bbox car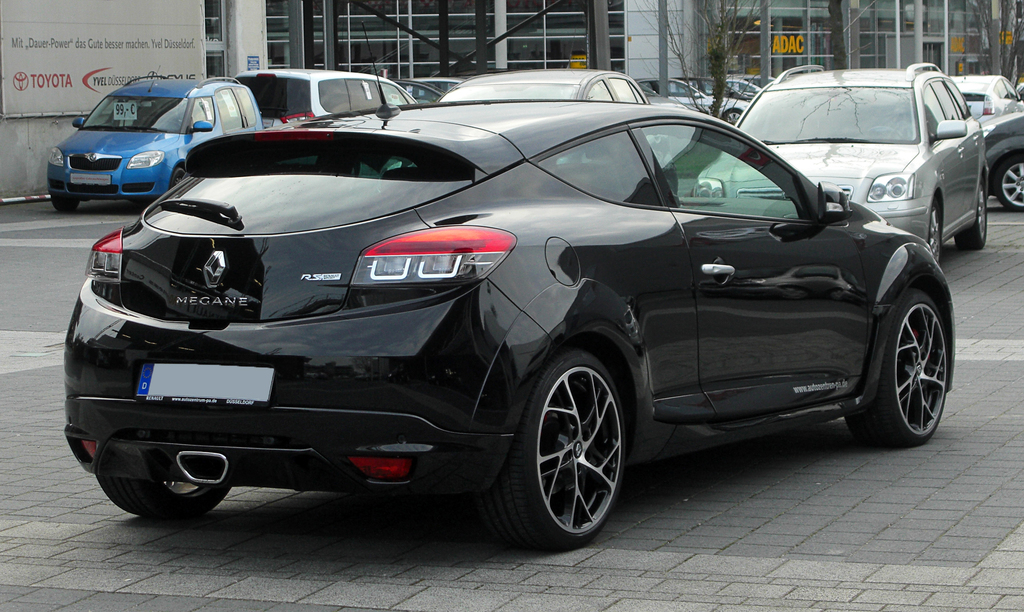
box=[688, 64, 987, 269]
